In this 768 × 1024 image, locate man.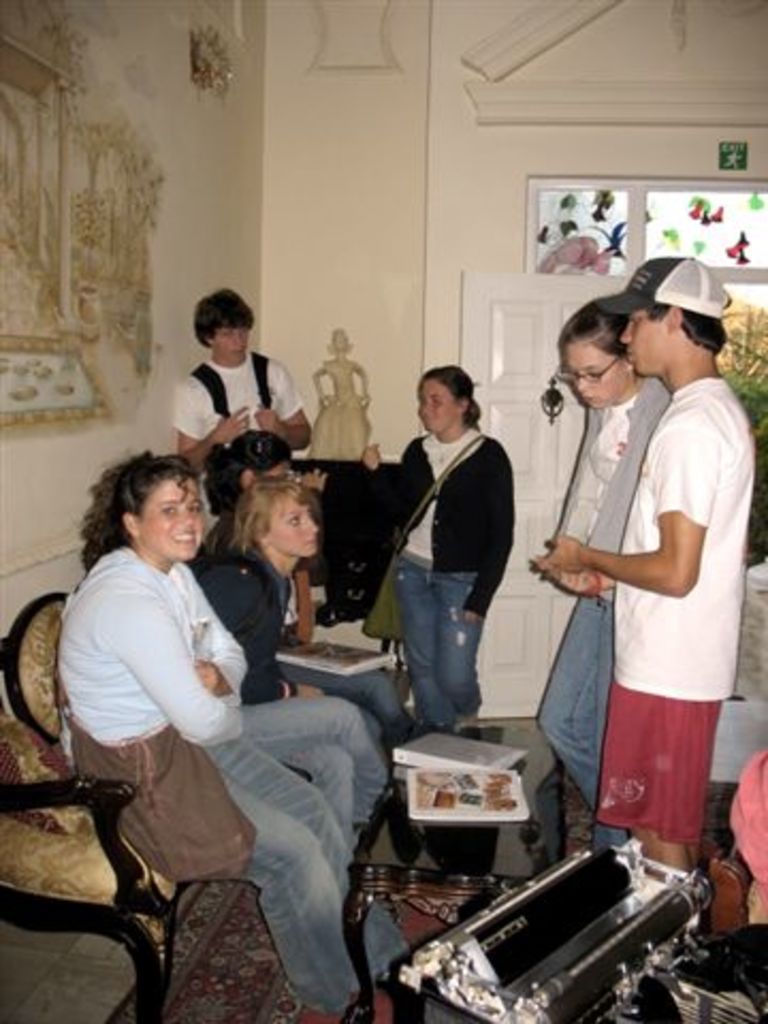
Bounding box: box(525, 247, 755, 879).
